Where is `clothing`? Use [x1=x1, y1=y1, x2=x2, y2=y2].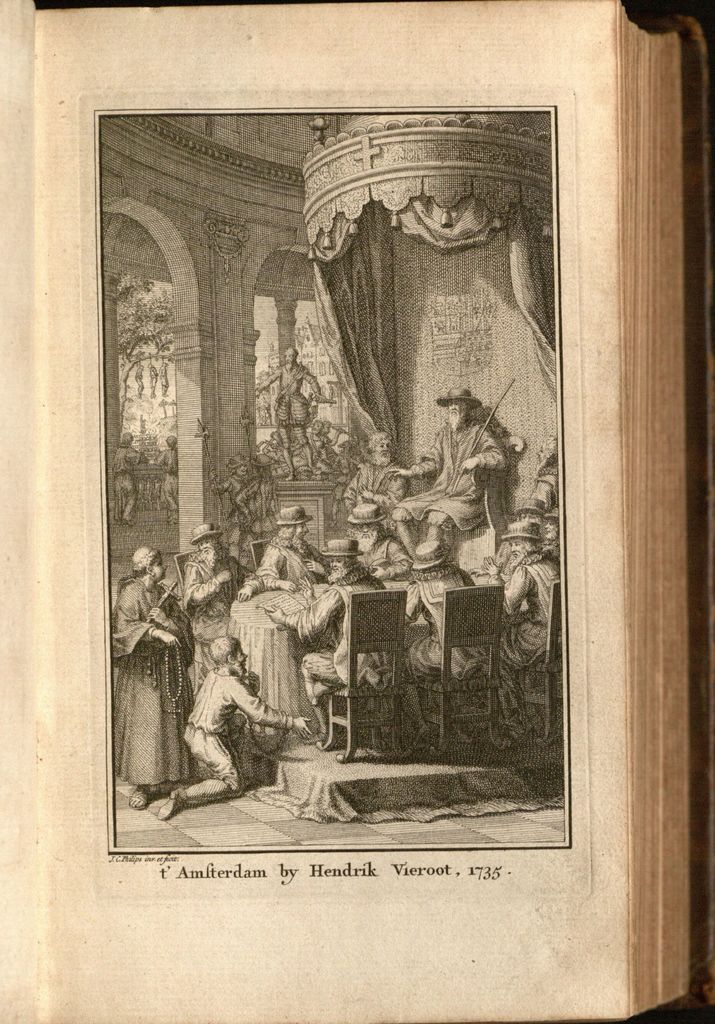
[x1=110, y1=576, x2=197, y2=786].
